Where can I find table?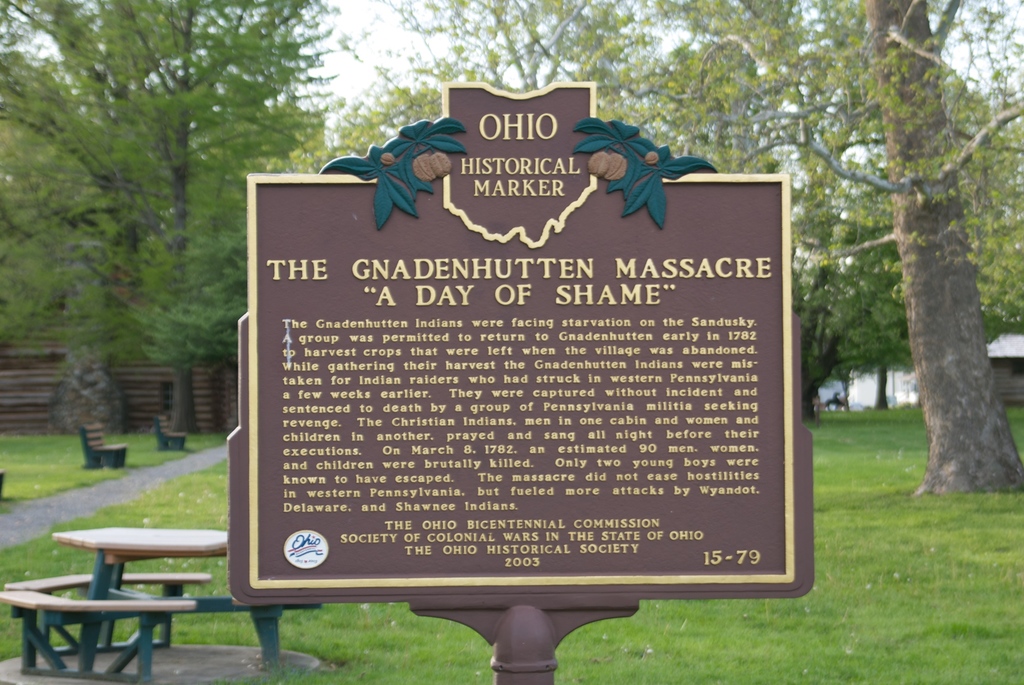
You can find it at locate(8, 524, 219, 674).
